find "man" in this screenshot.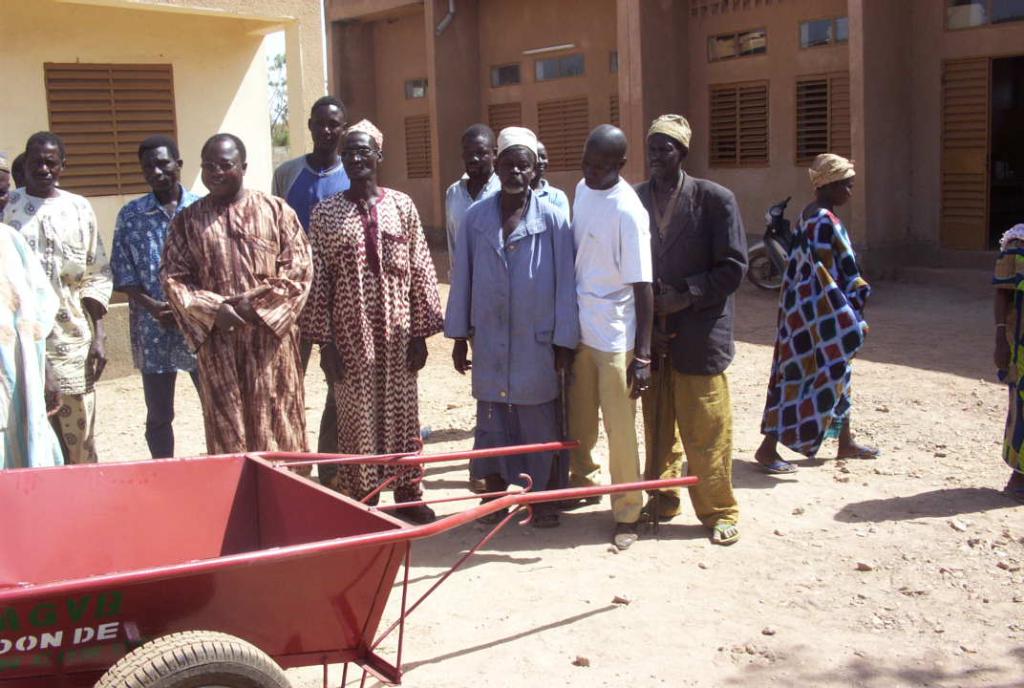
The bounding box for "man" is 109,135,197,458.
